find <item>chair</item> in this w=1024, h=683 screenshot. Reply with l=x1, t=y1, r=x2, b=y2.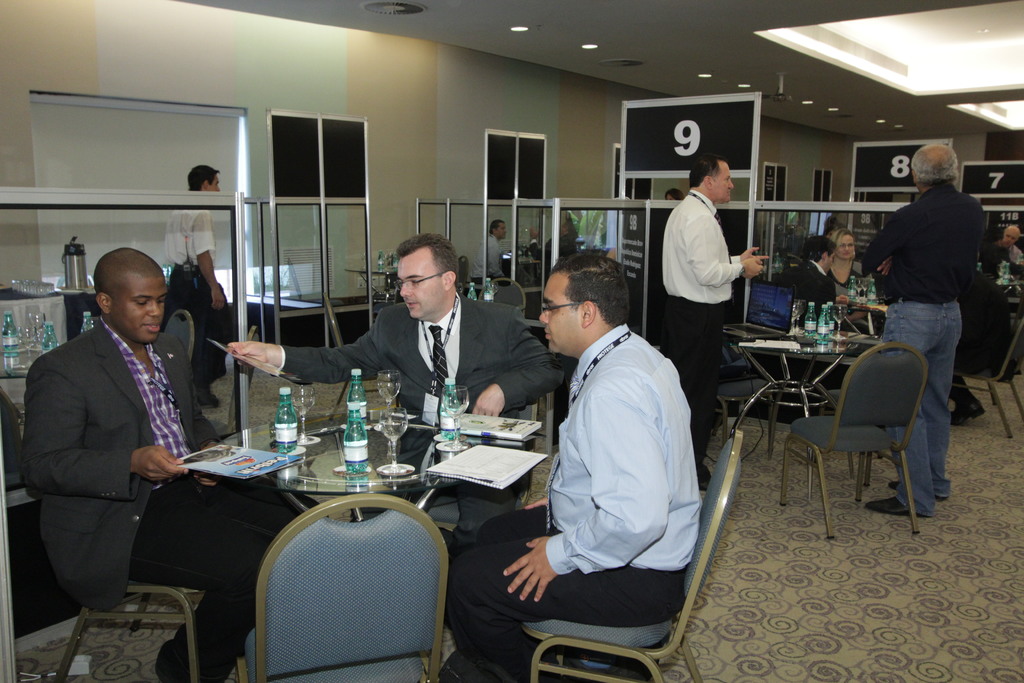
l=168, t=304, r=194, b=363.
